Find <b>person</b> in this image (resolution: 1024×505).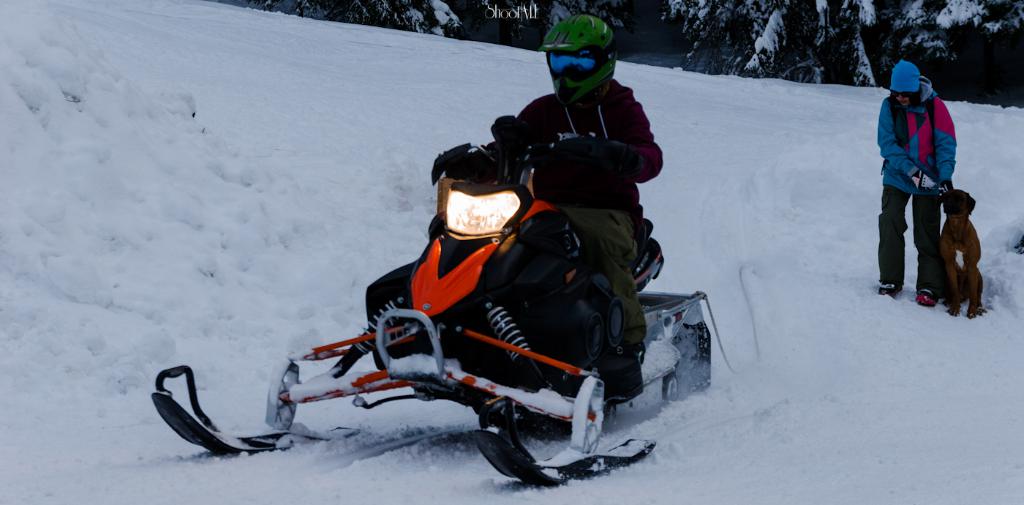
BBox(430, 13, 667, 402).
